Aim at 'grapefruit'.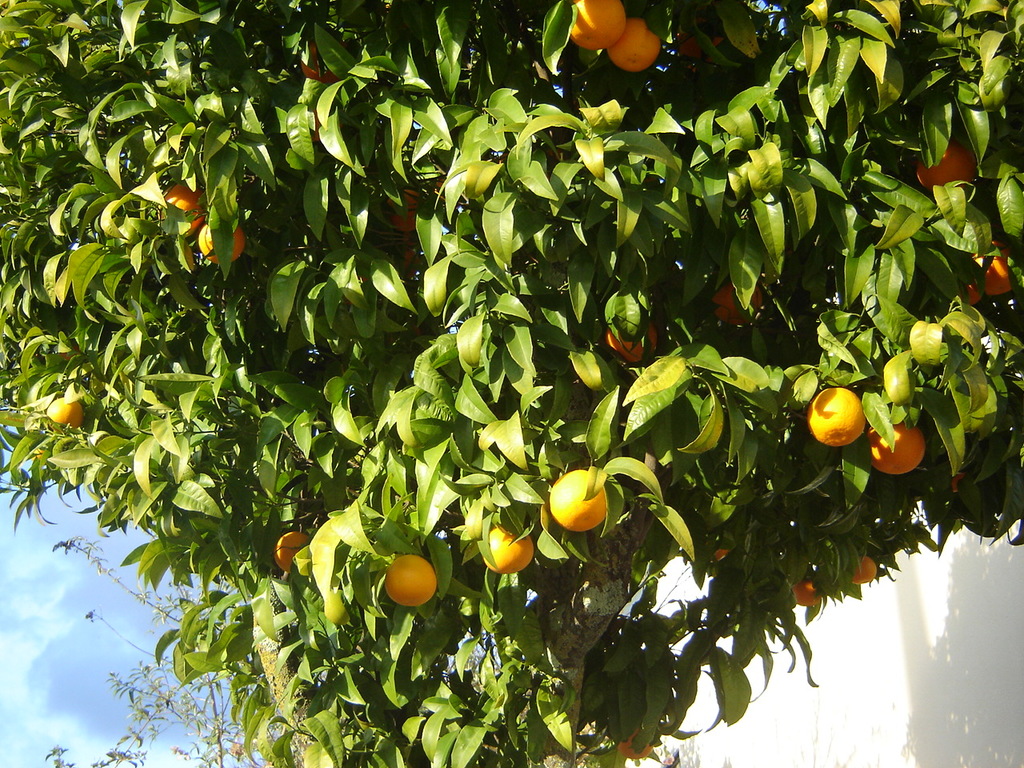
Aimed at 45,398,87,430.
